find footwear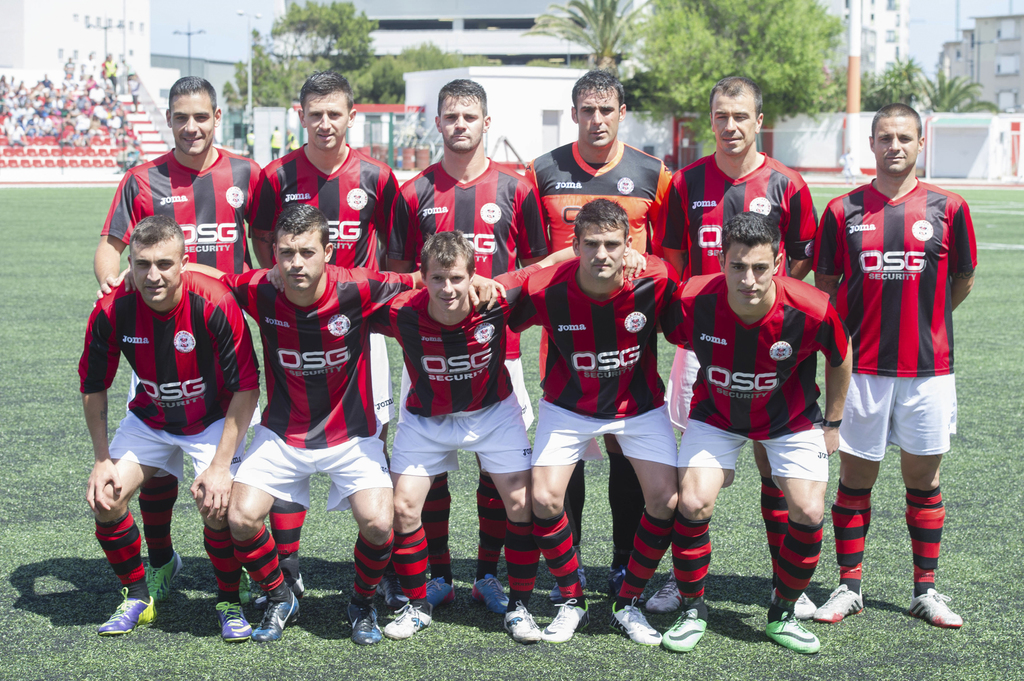
[x1=650, y1=577, x2=684, y2=609]
